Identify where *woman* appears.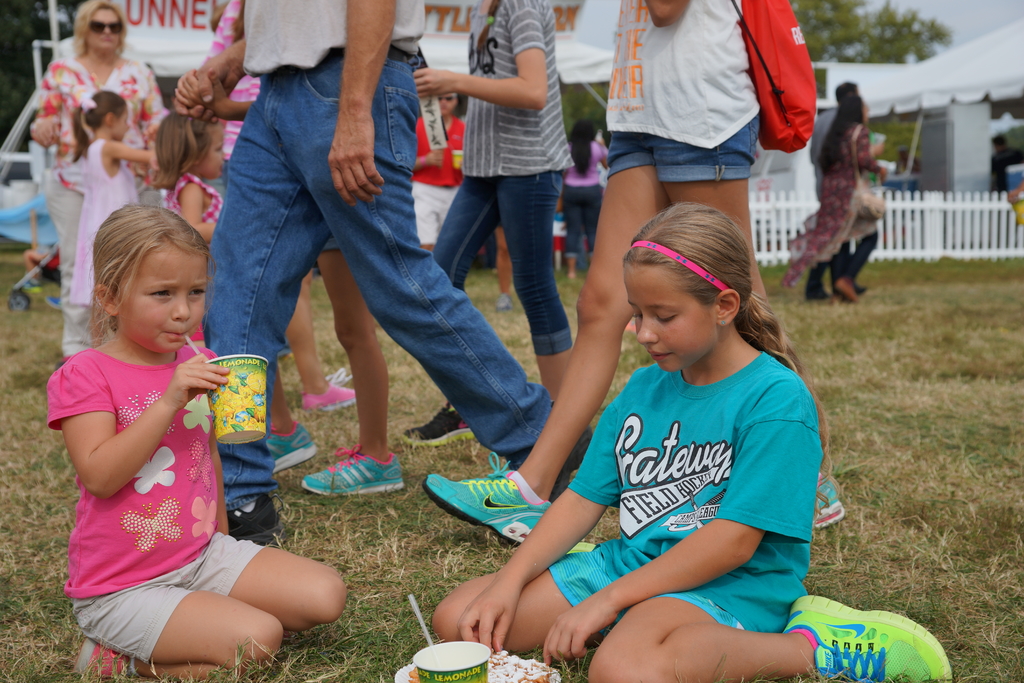
Appears at 557,124,609,280.
